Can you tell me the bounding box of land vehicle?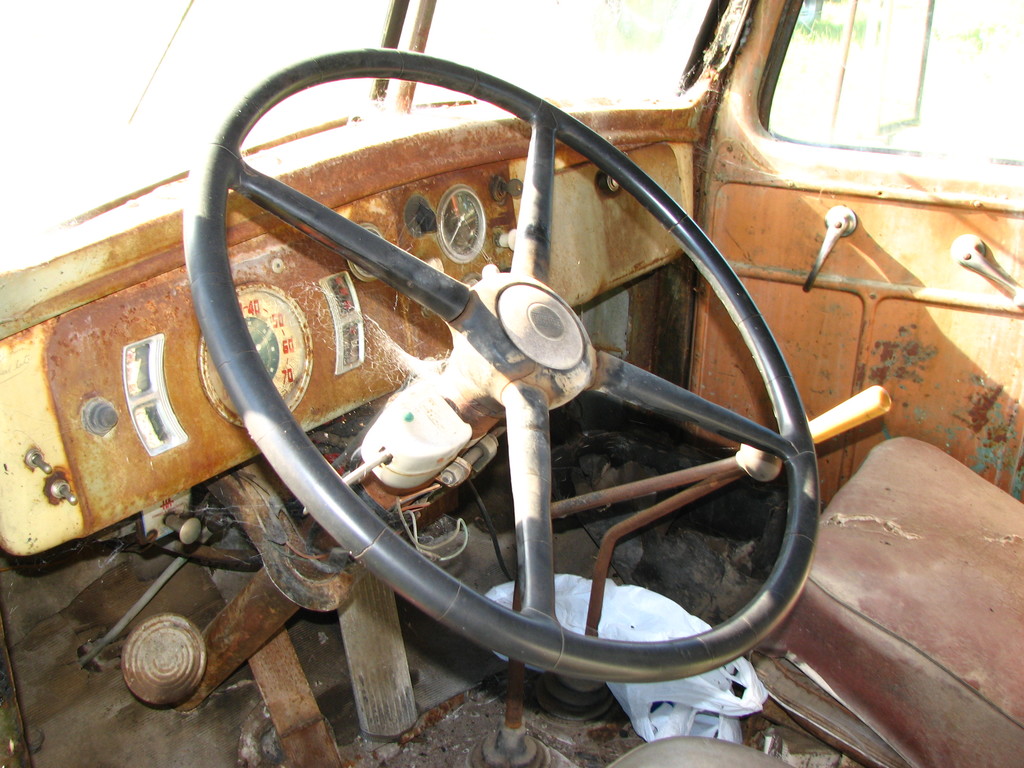
locate(17, 0, 945, 733).
